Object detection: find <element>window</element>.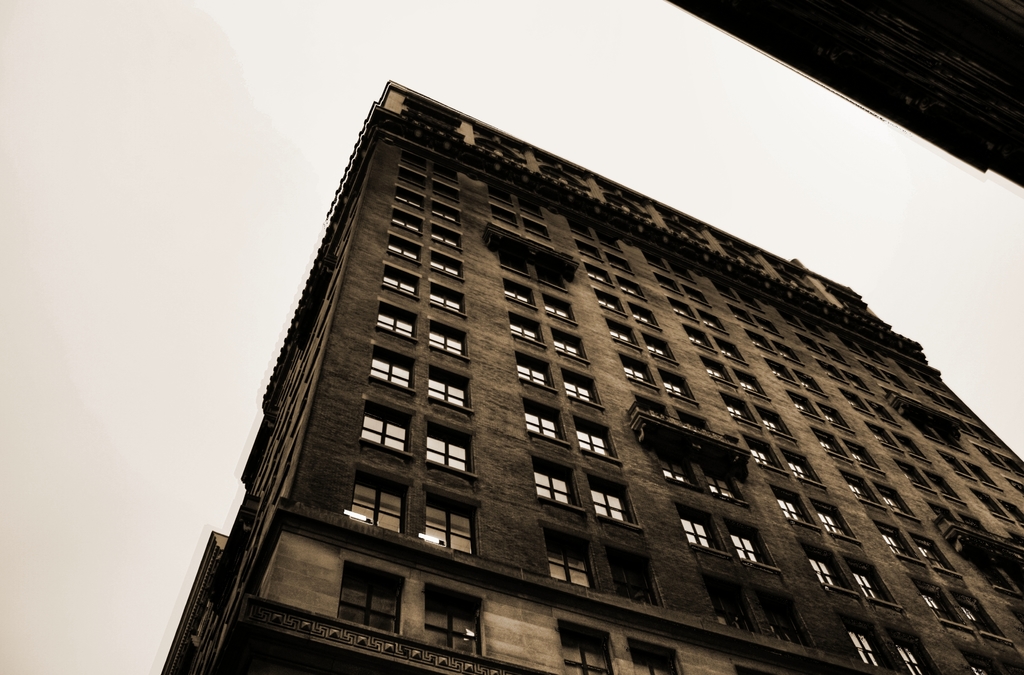
{"left": 631, "top": 642, "right": 680, "bottom": 674}.
